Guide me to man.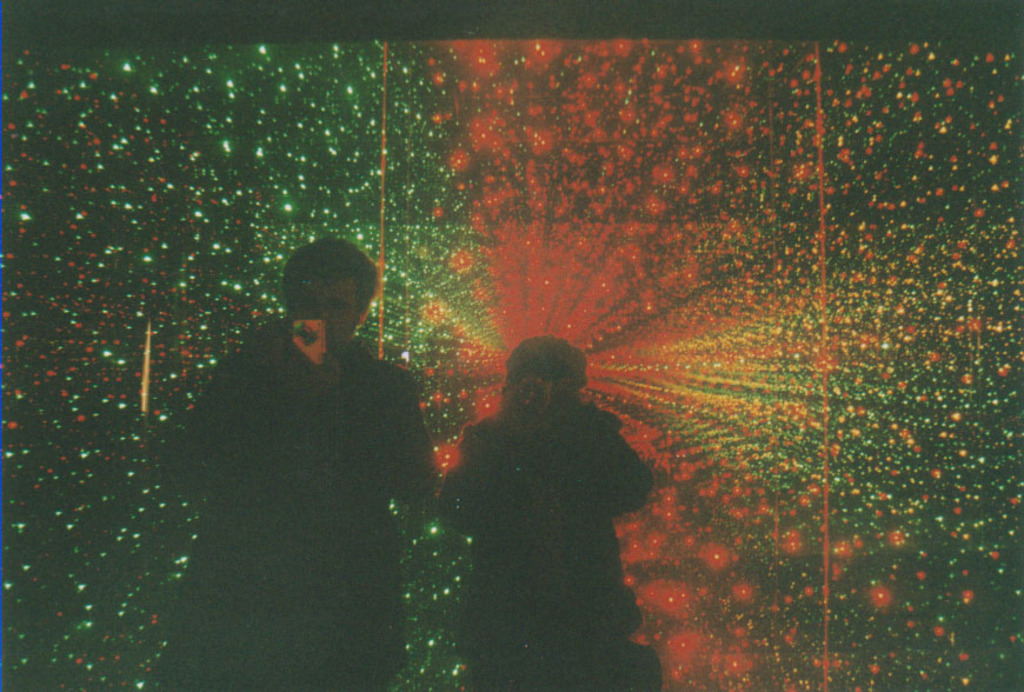
Guidance: pyautogui.locateOnScreen(166, 234, 438, 667).
